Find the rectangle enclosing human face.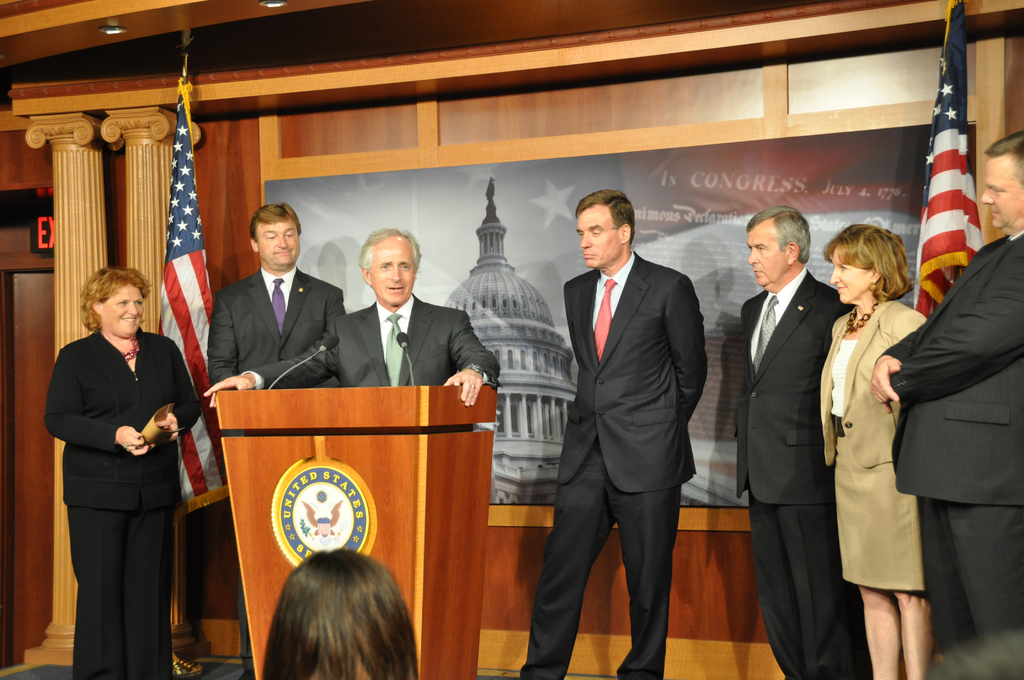
576, 202, 623, 275.
